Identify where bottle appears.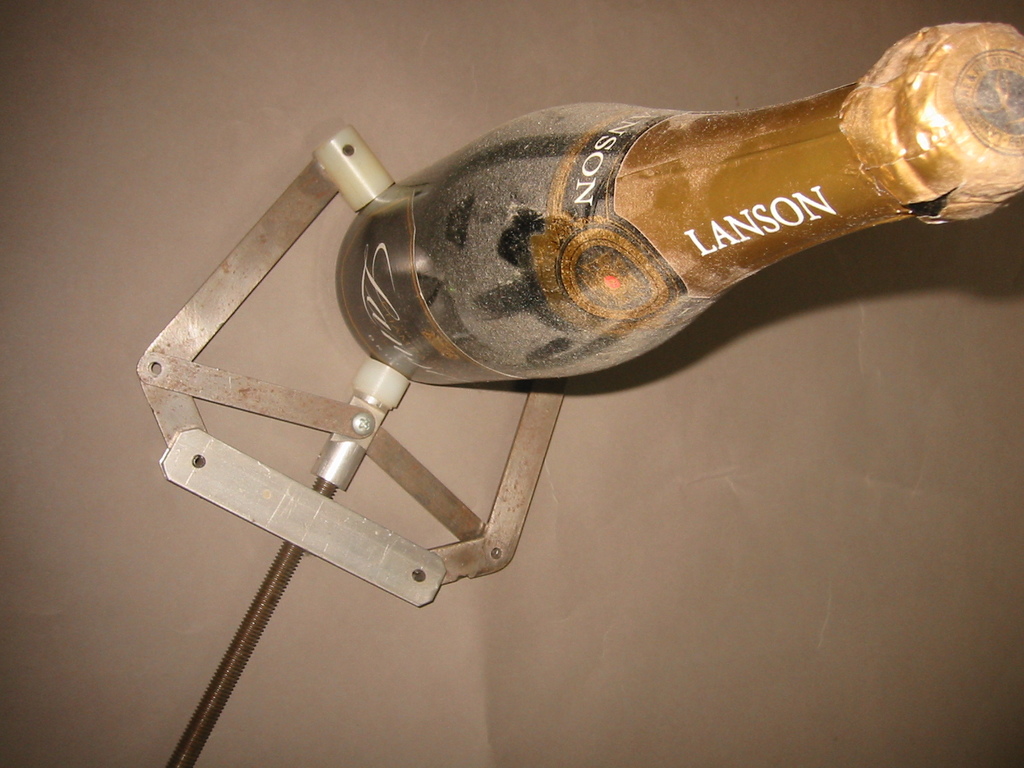
Appears at 261,71,1023,416.
